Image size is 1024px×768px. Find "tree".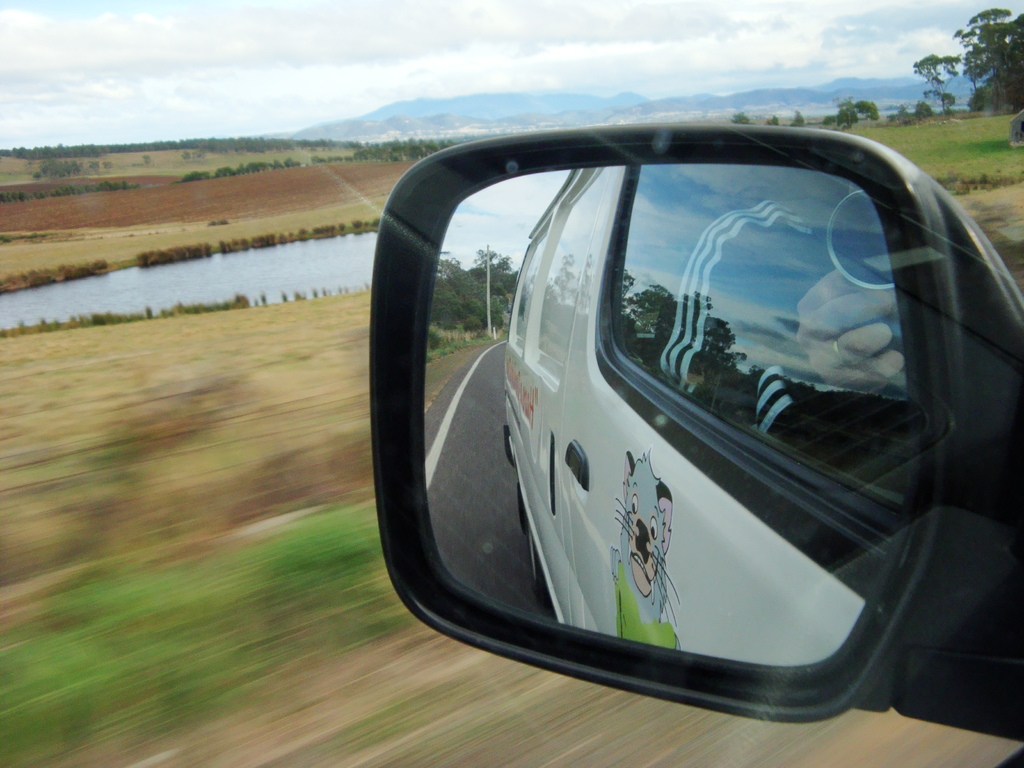
pyautogui.locateOnScreen(854, 100, 879, 120).
